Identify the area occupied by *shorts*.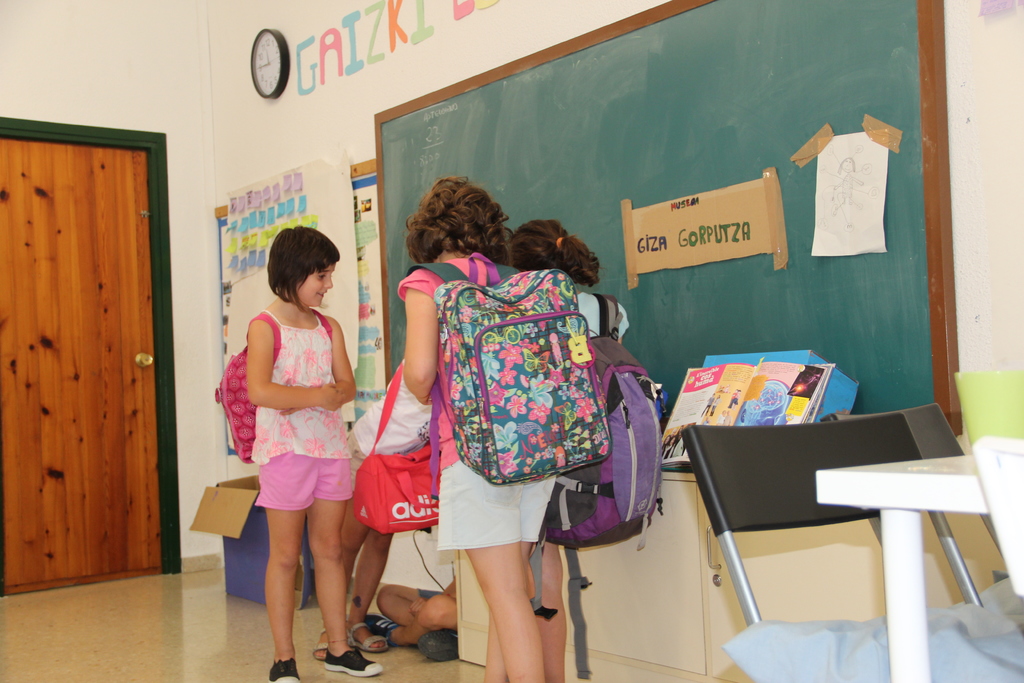
Area: (left=438, top=461, right=555, bottom=548).
